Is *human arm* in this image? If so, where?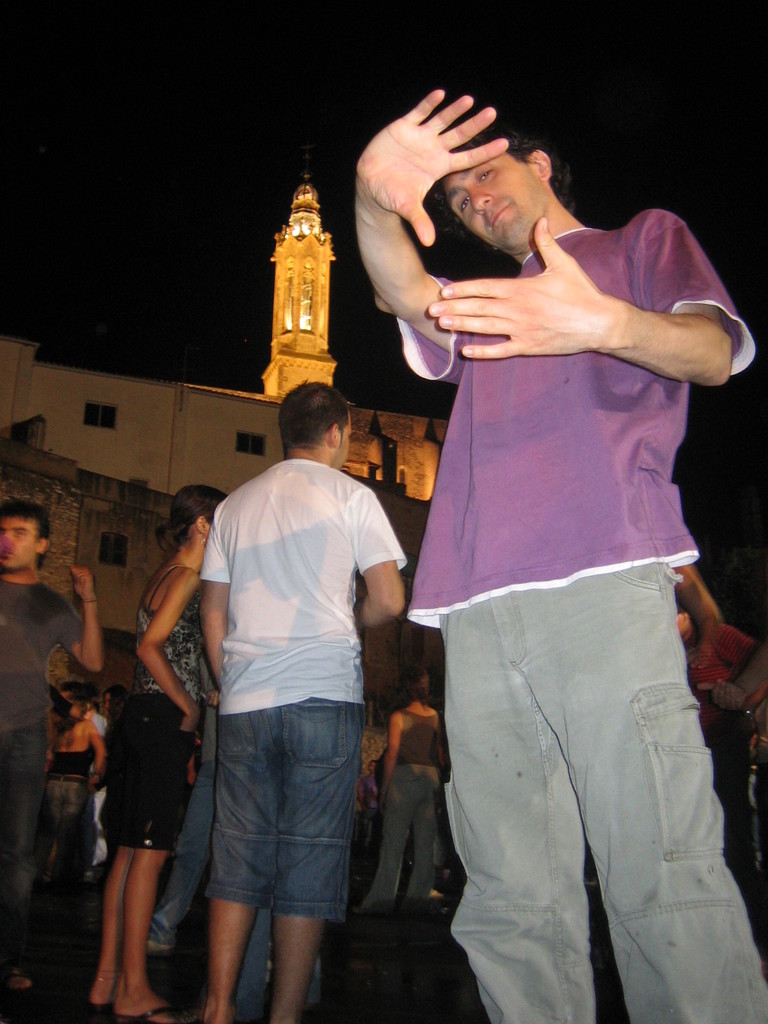
Yes, at 142,567,212,737.
